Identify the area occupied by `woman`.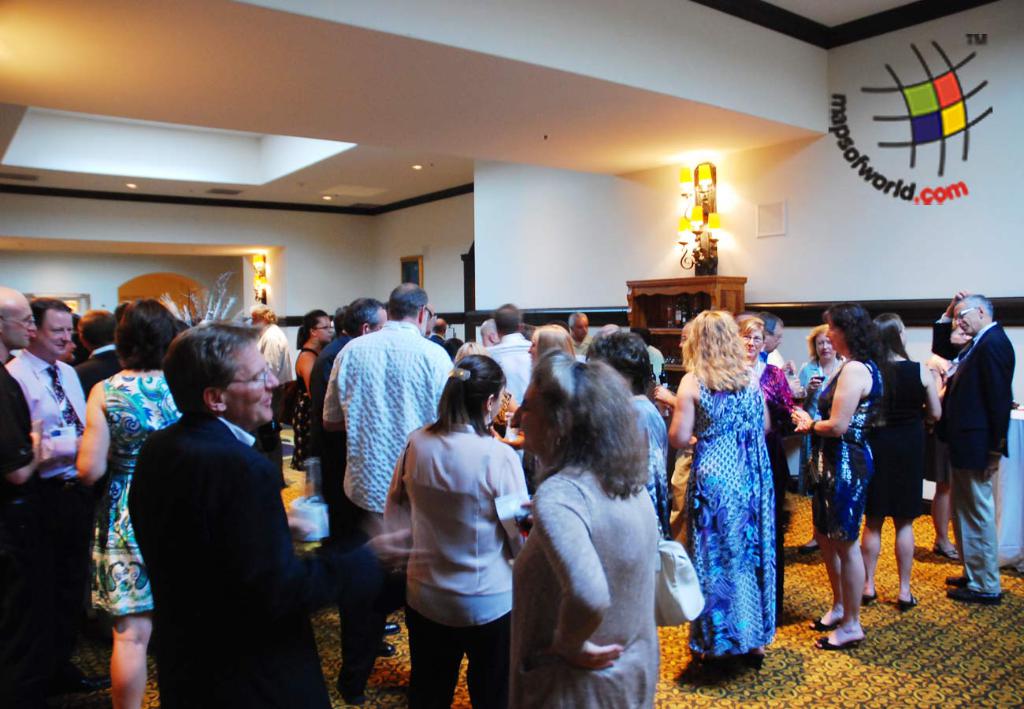
Area: [929, 319, 970, 562].
